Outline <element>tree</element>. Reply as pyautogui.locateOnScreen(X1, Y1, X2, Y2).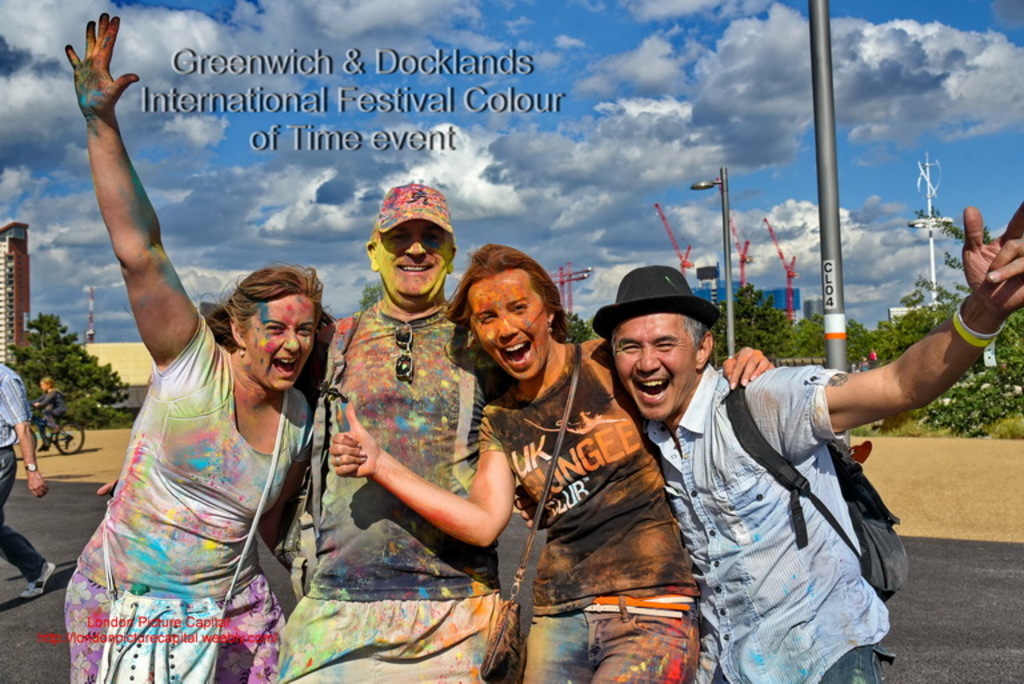
pyautogui.locateOnScreen(703, 280, 795, 367).
